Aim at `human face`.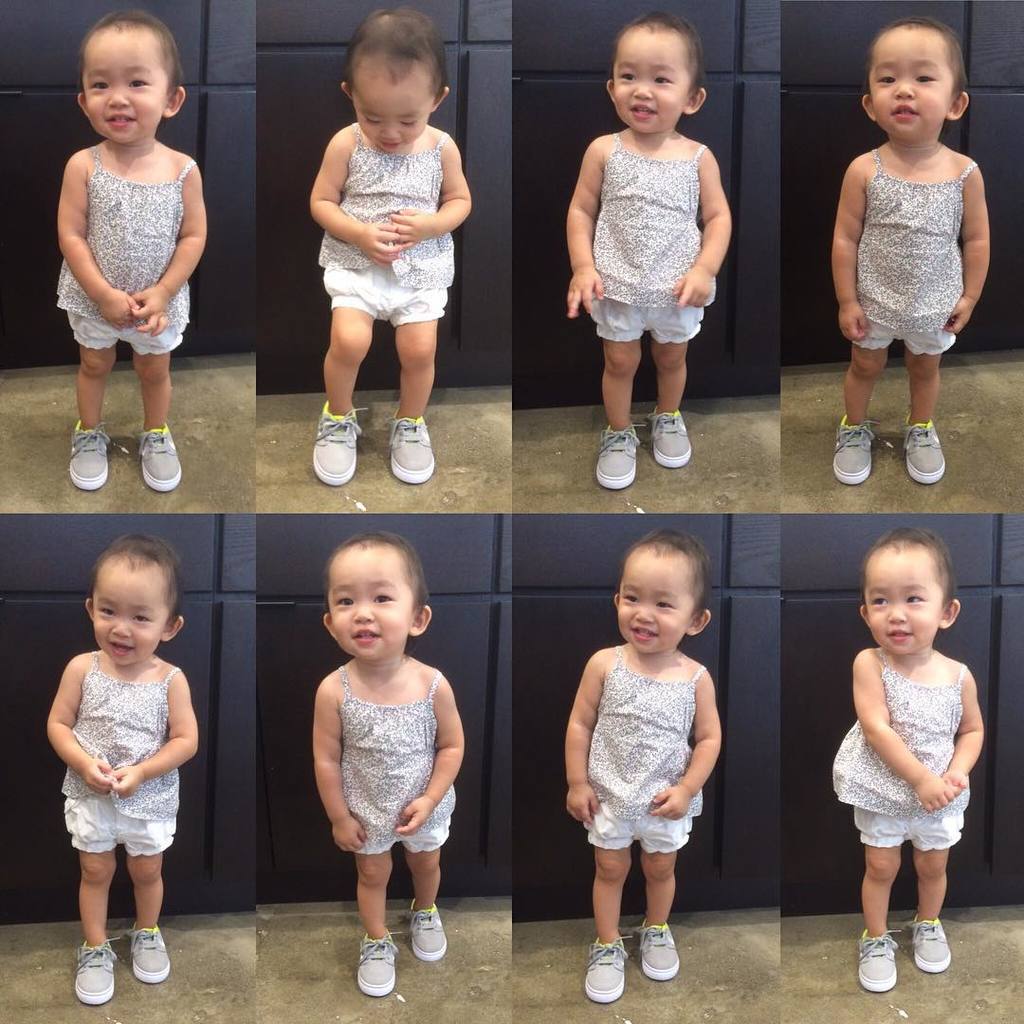
Aimed at <region>352, 62, 431, 163</region>.
